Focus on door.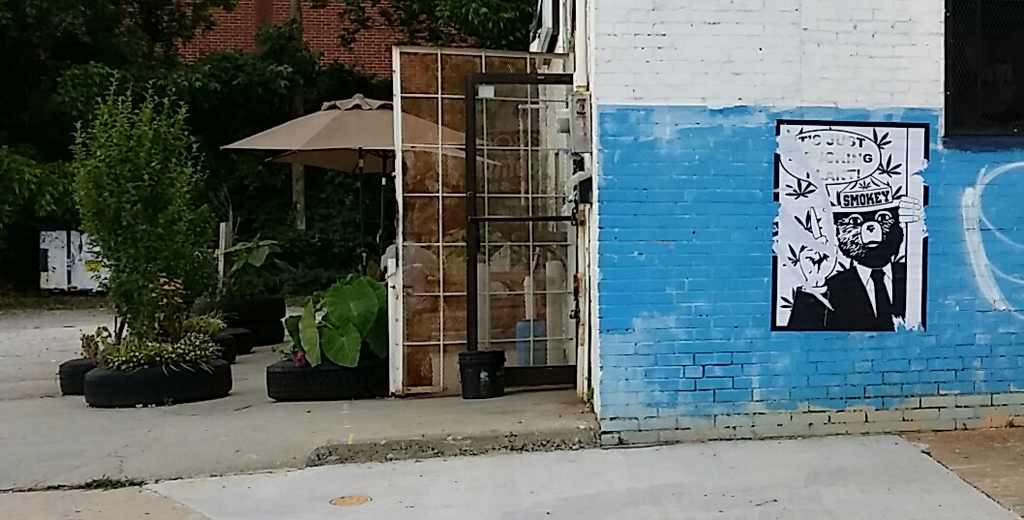
Focused at 471 76 579 357.
